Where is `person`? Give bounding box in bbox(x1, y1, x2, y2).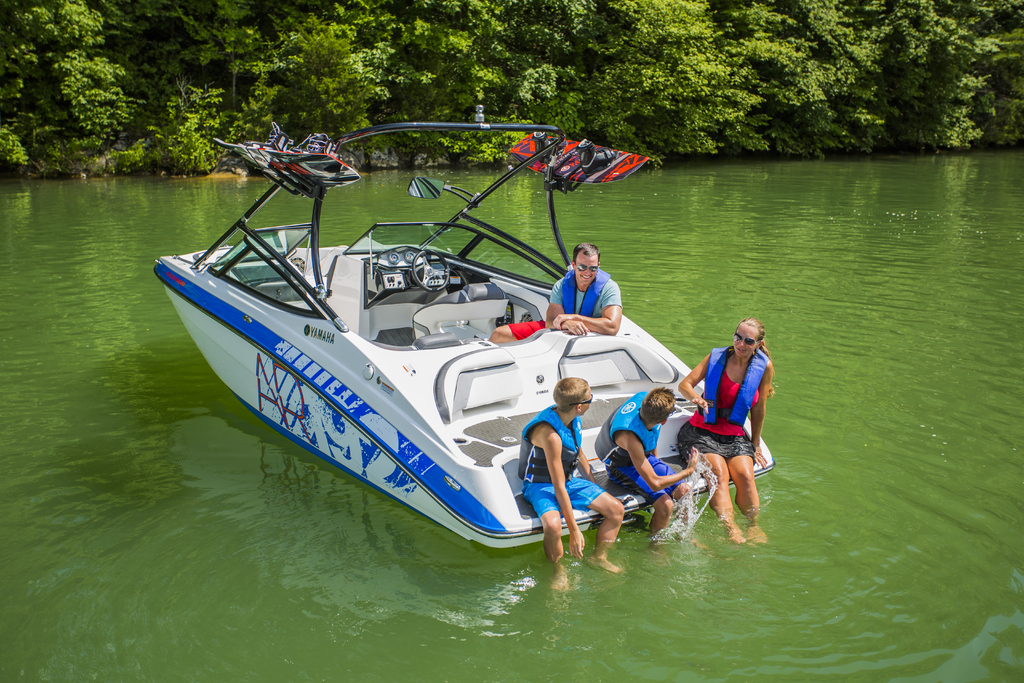
bbox(588, 383, 707, 555).
